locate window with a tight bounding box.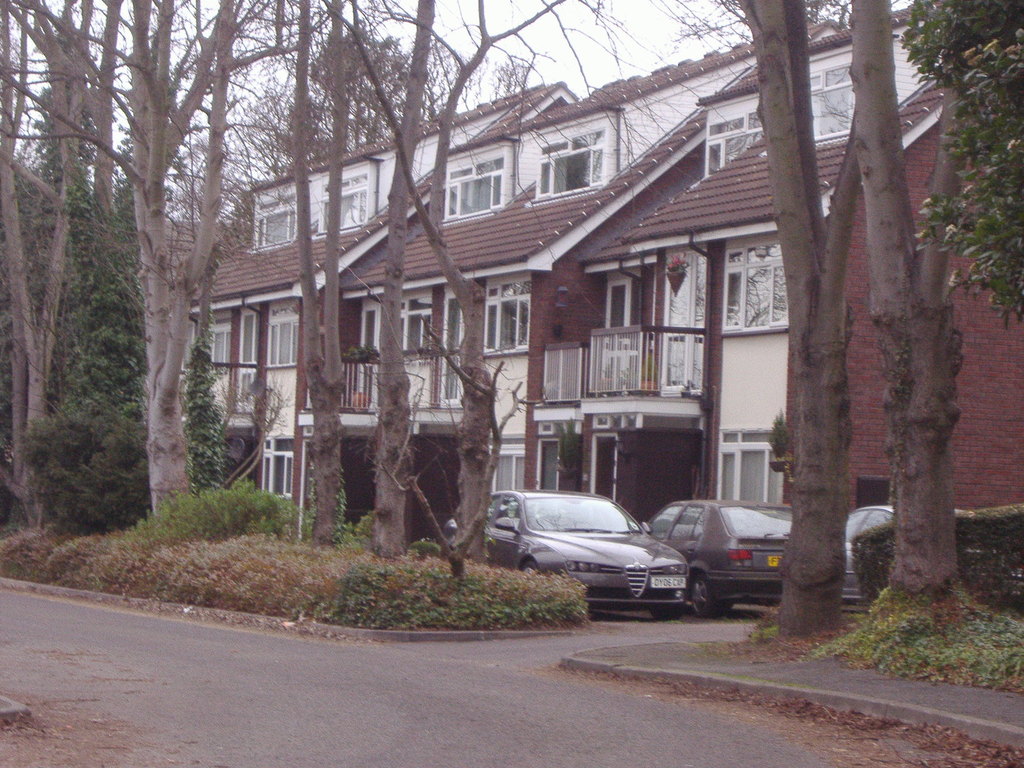
{"left": 443, "top": 156, "right": 502, "bottom": 218}.
